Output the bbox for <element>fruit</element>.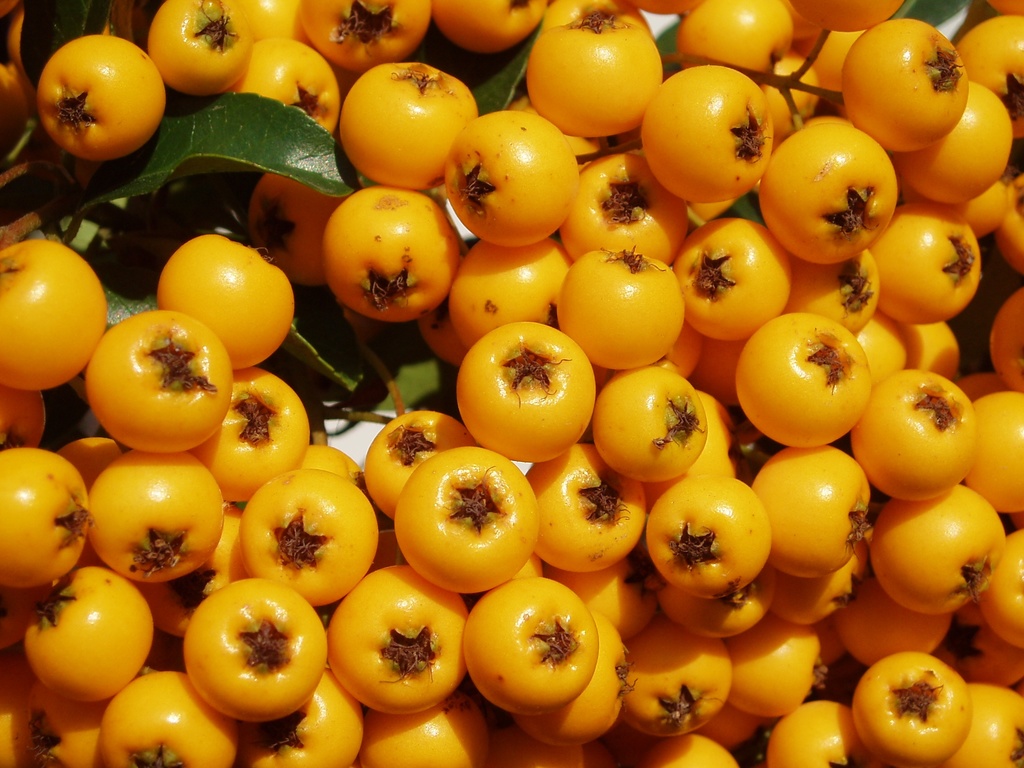
[235,472,379,606].
